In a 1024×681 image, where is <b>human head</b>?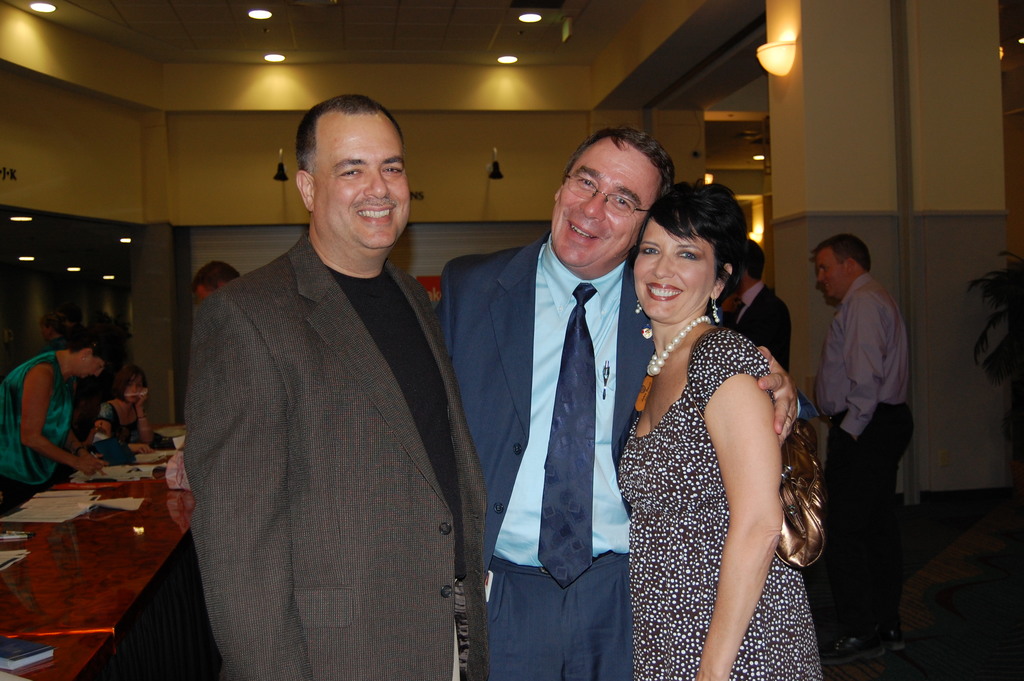
116 361 148 404.
